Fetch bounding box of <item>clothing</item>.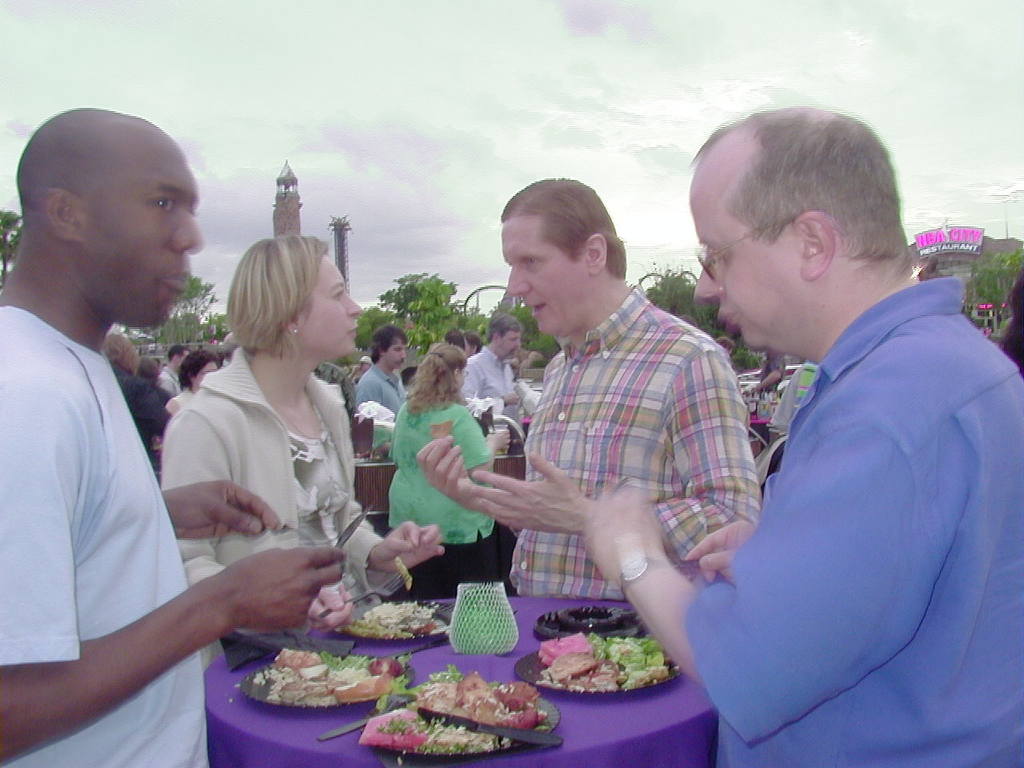
Bbox: pyautogui.locateOnScreen(358, 355, 406, 414).
